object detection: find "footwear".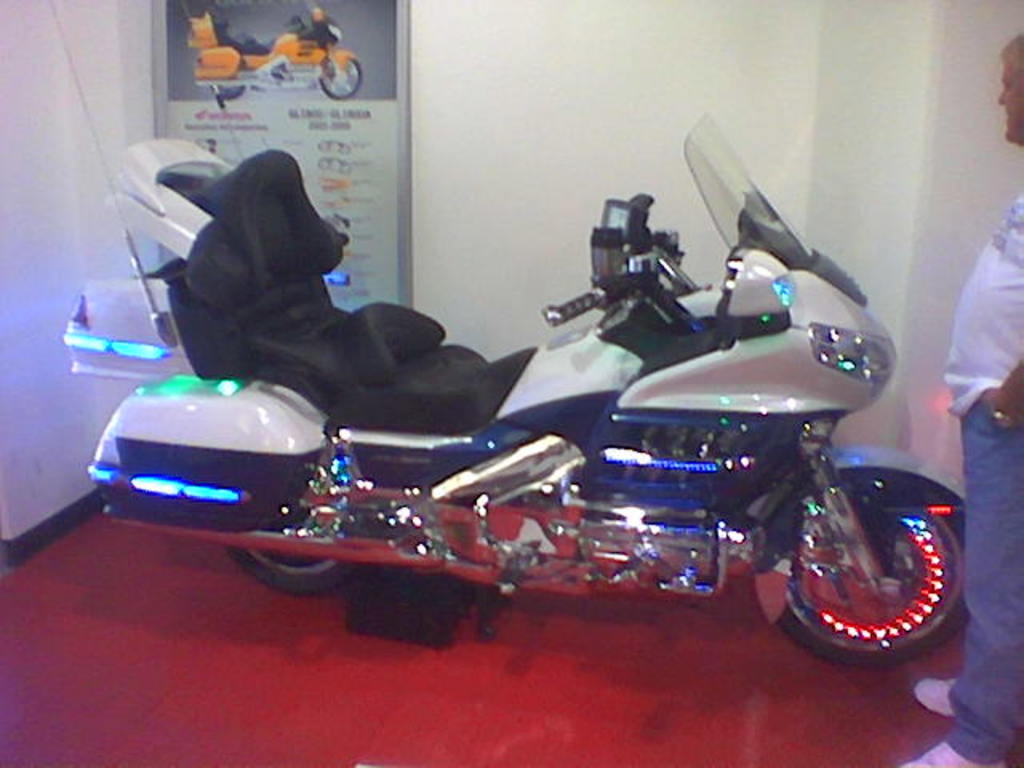
rect(888, 739, 1008, 766).
